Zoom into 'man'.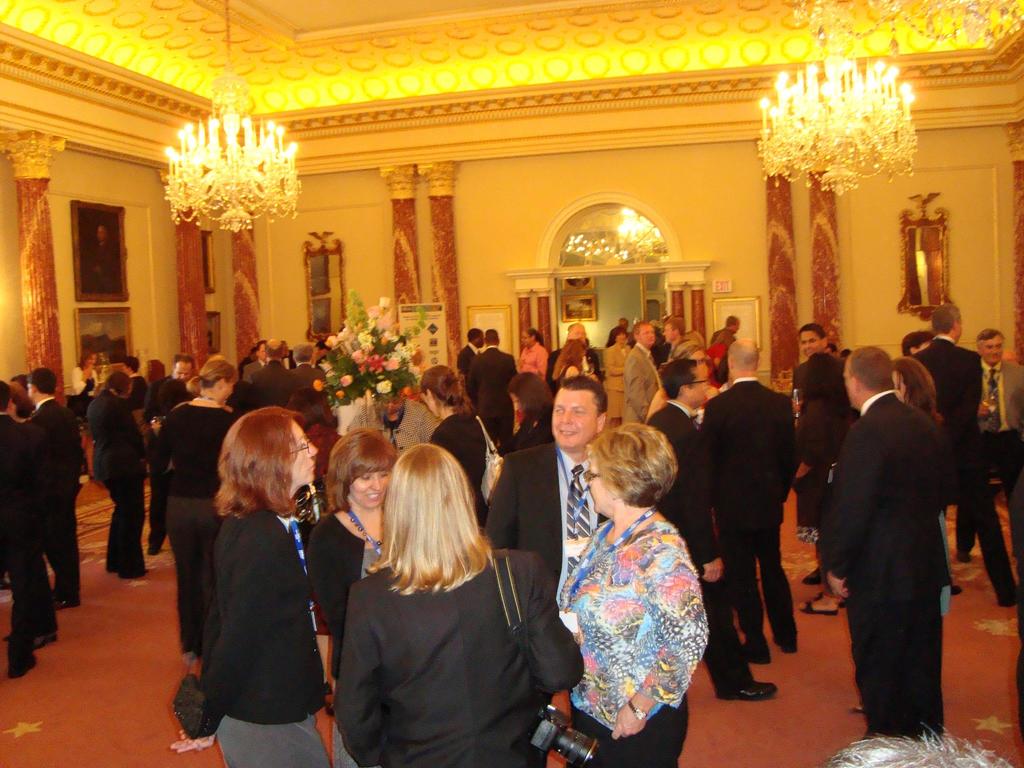
Zoom target: box=[624, 321, 658, 425].
